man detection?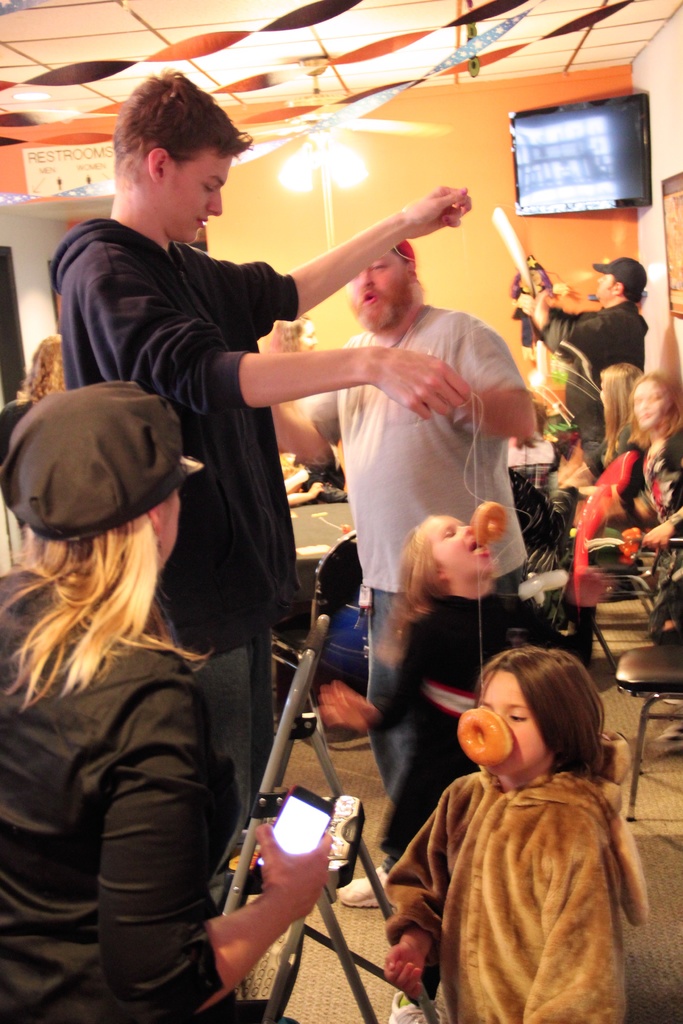
250:232:547:919
